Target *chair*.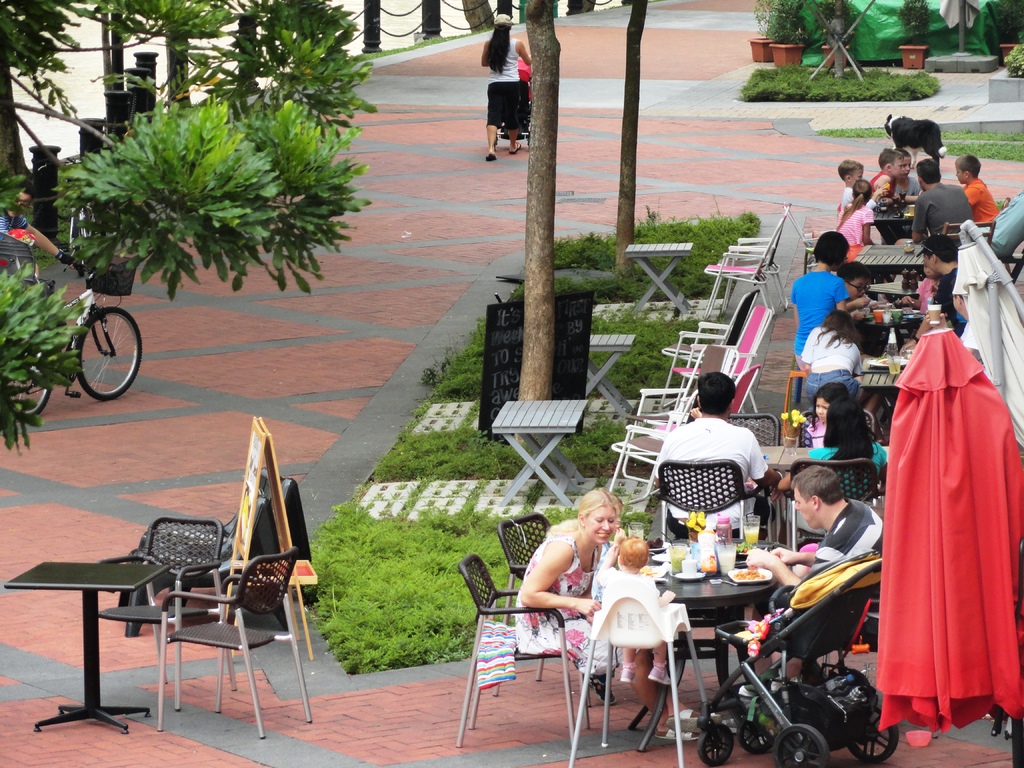
Target region: 150:539:323:740.
